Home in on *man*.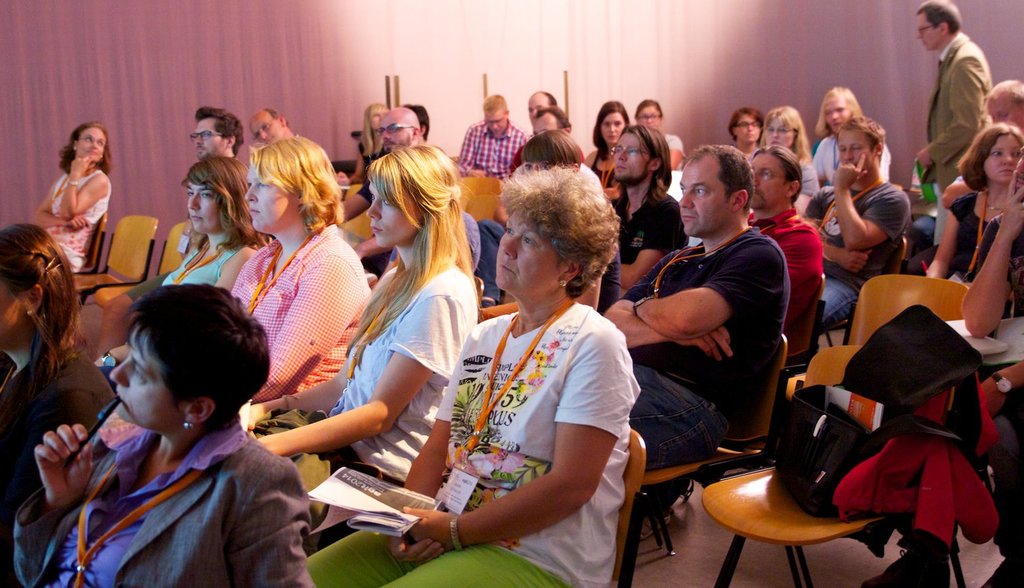
Homed in at pyautogui.locateOnScreen(507, 89, 585, 178).
